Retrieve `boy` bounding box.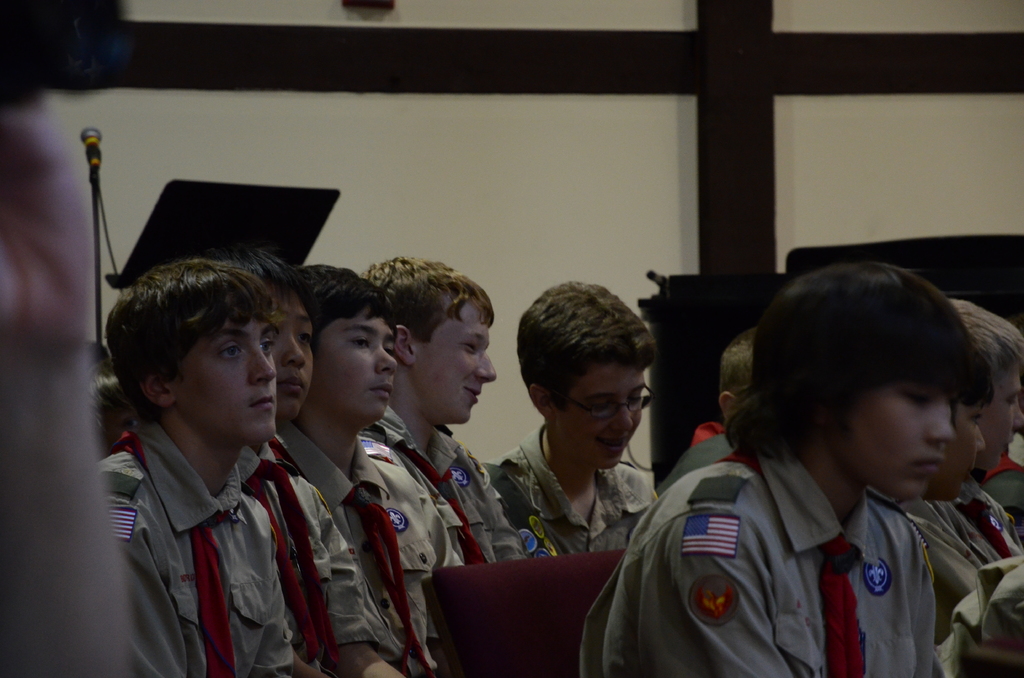
Bounding box: 480,275,651,556.
